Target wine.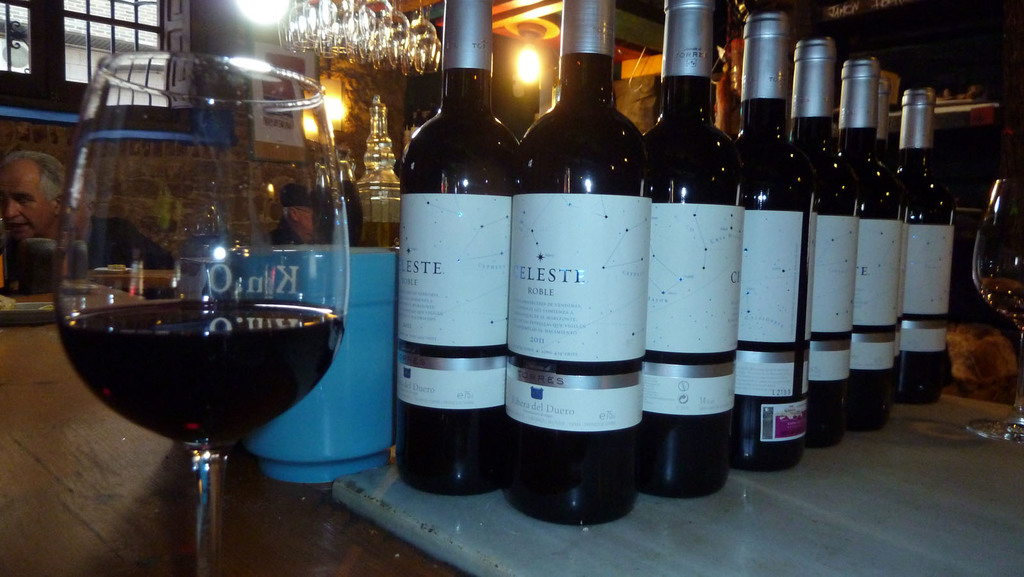
Target region: bbox=[784, 35, 870, 455].
